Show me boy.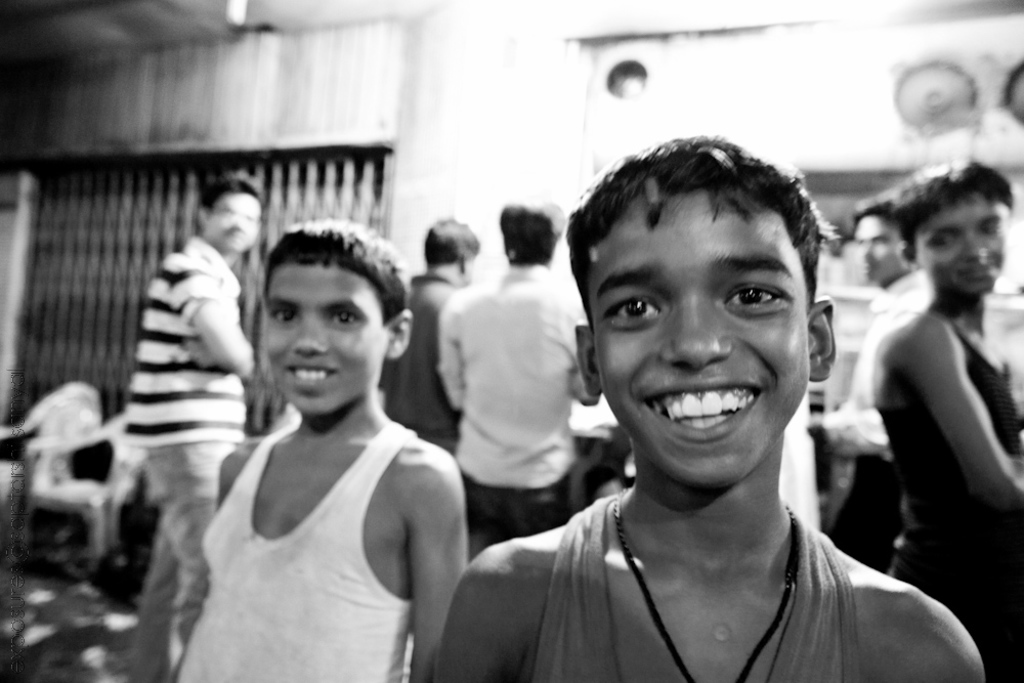
boy is here: 442/133/983/682.
